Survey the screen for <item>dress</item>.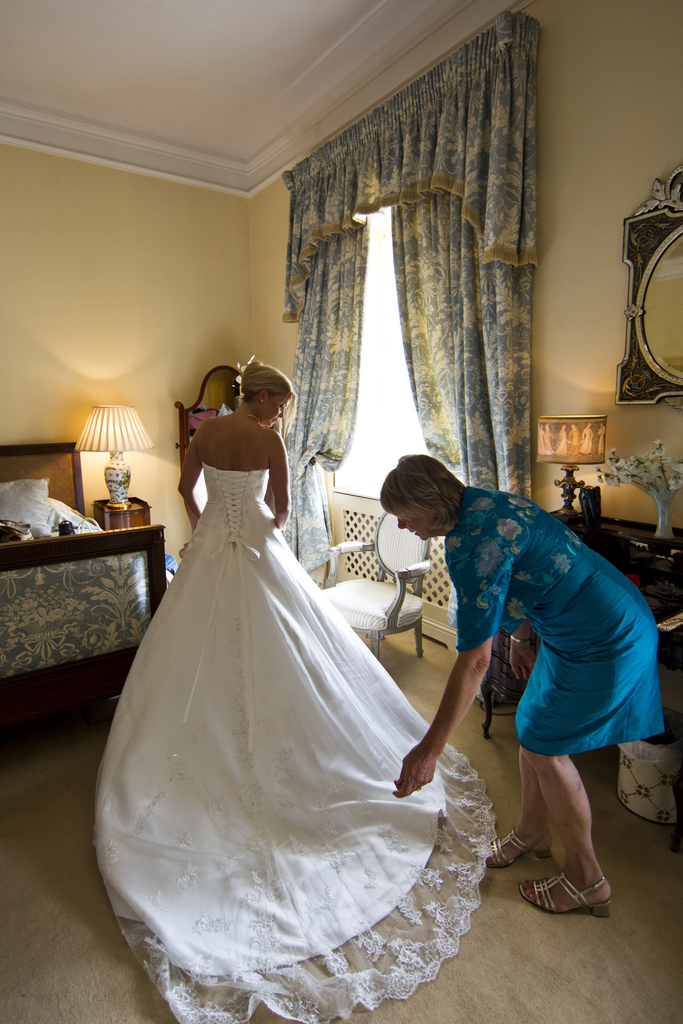
Survey found: 94/472/495/1023.
